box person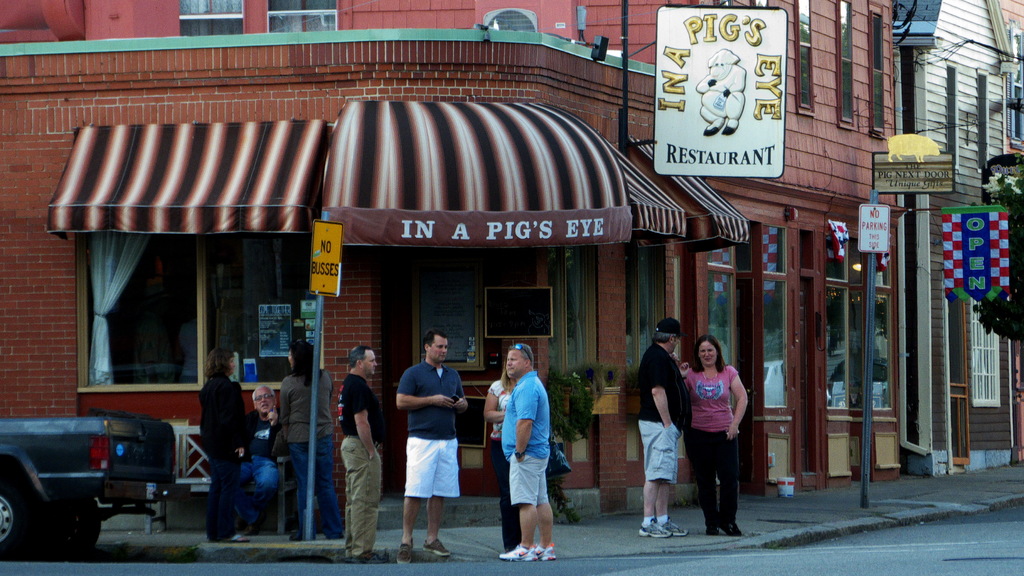
{"left": 278, "top": 339, "right": 344, "bottom": 541}
